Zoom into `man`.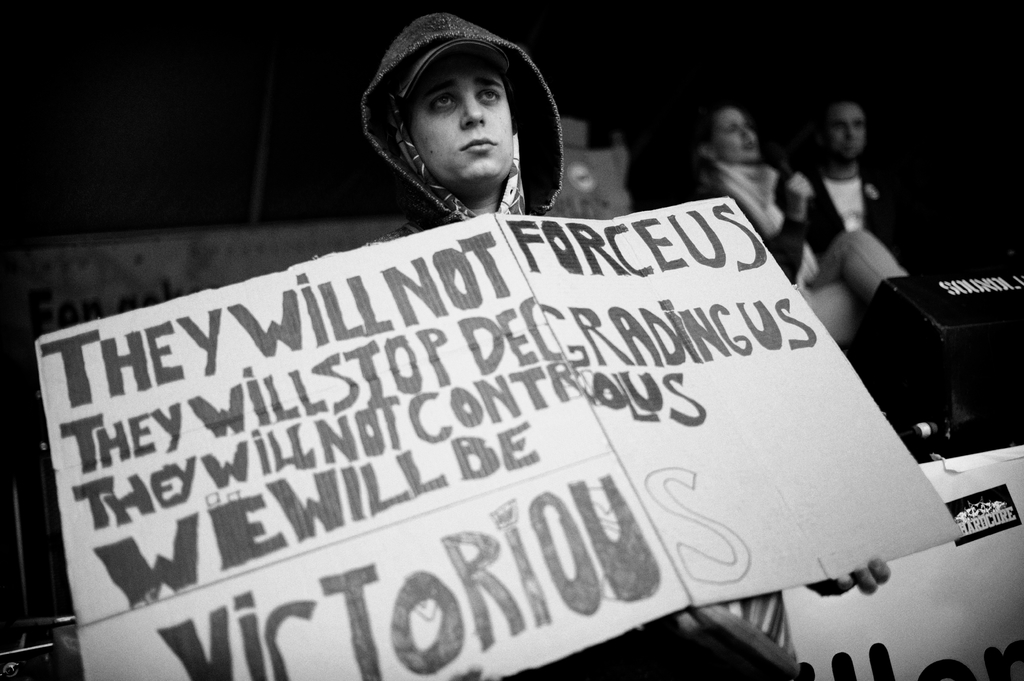
Zoom target: locate(362, 11, 569, 230).
